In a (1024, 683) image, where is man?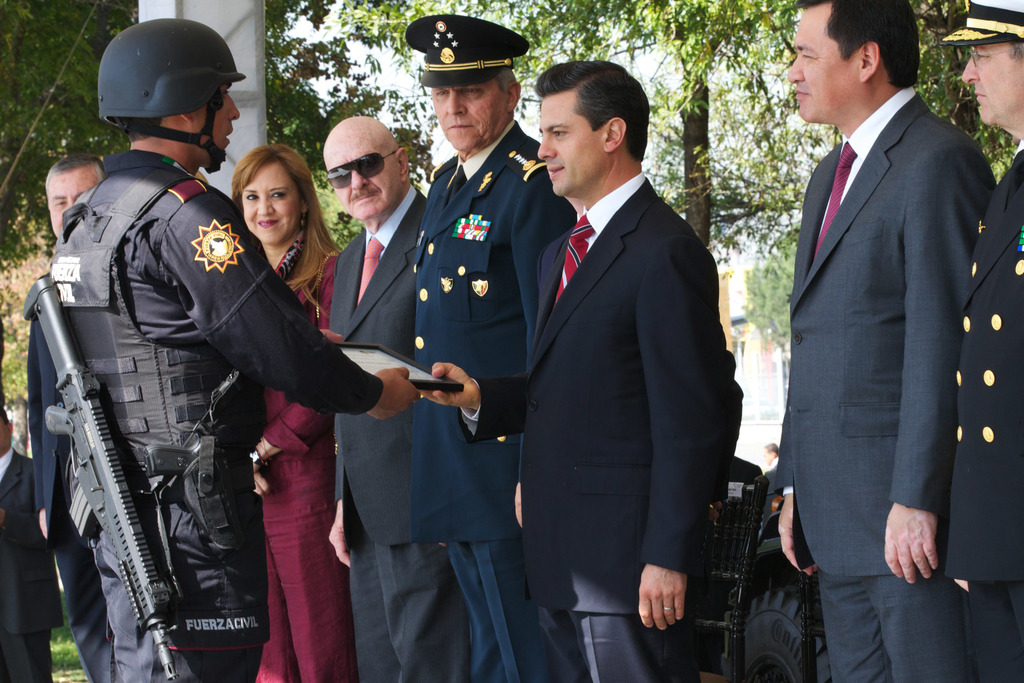
[x1=326, y1=115, x2=474, y2=682].
